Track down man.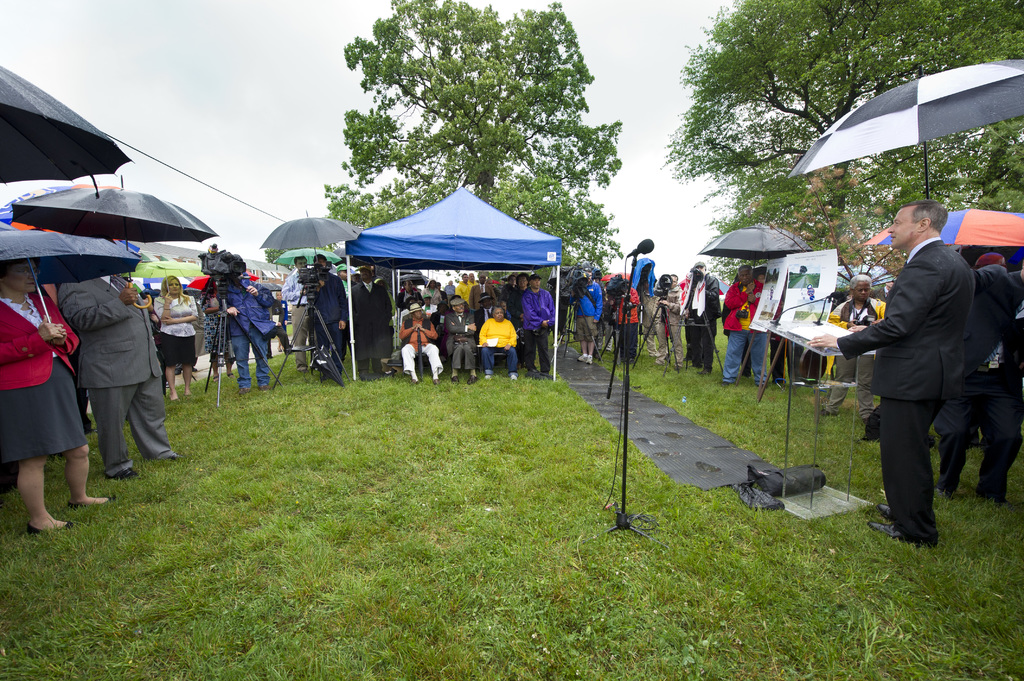
Tracked to box=[346, 255, 405, 369].
